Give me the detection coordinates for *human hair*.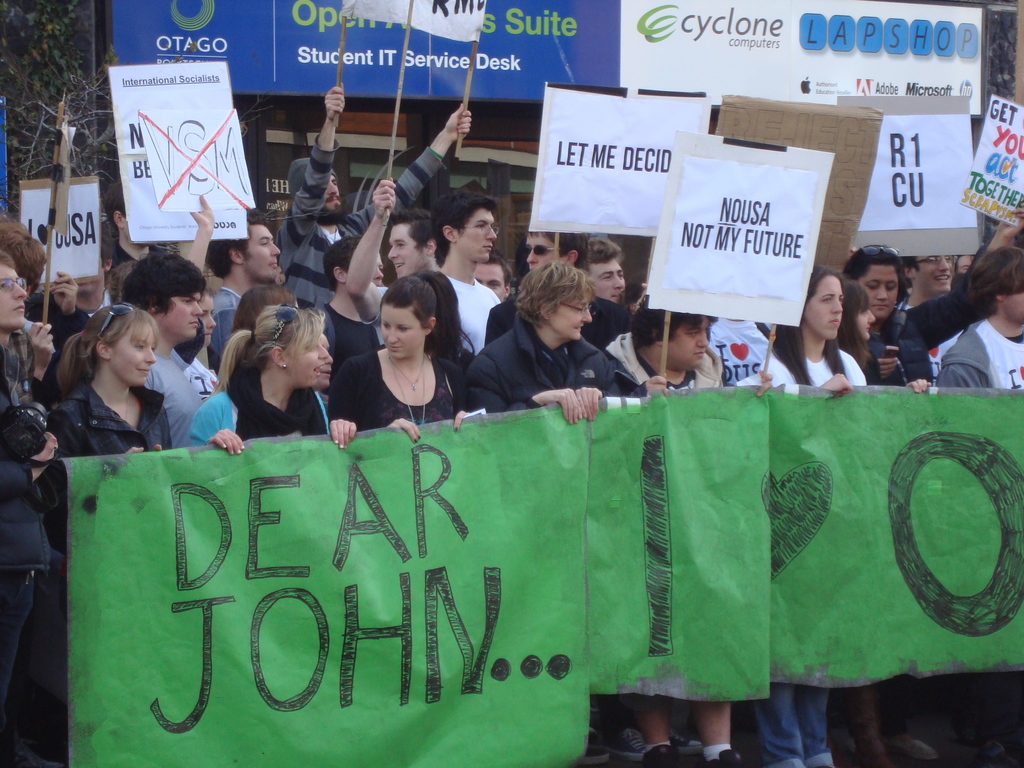
select_region(41, 304, 150, 405).
